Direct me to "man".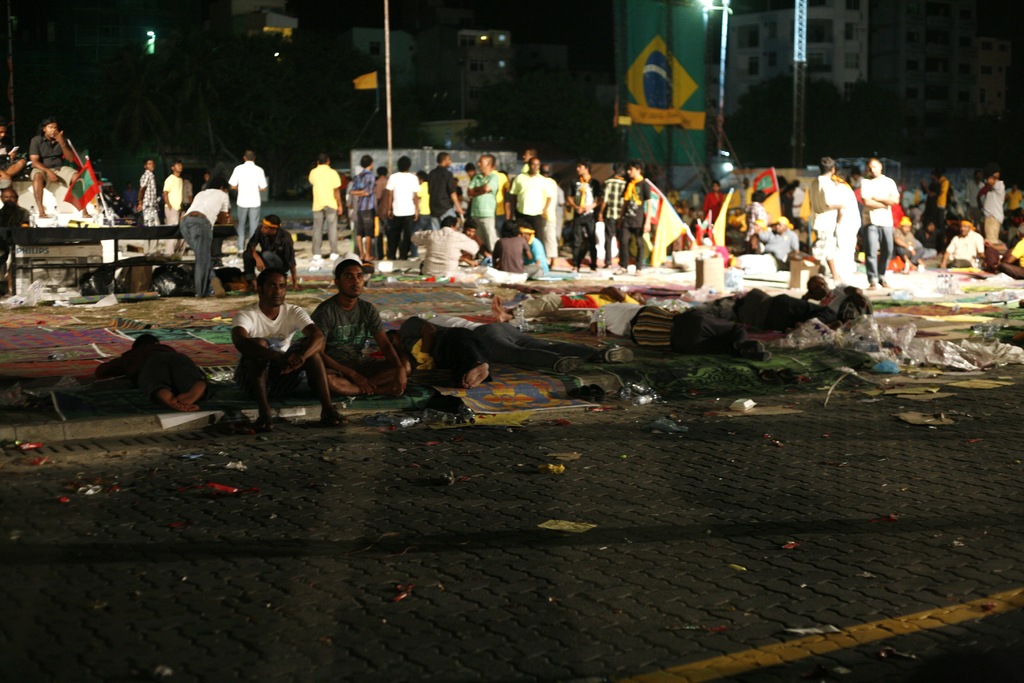
Direction: <region>694, 179, 724, 218</region>.
